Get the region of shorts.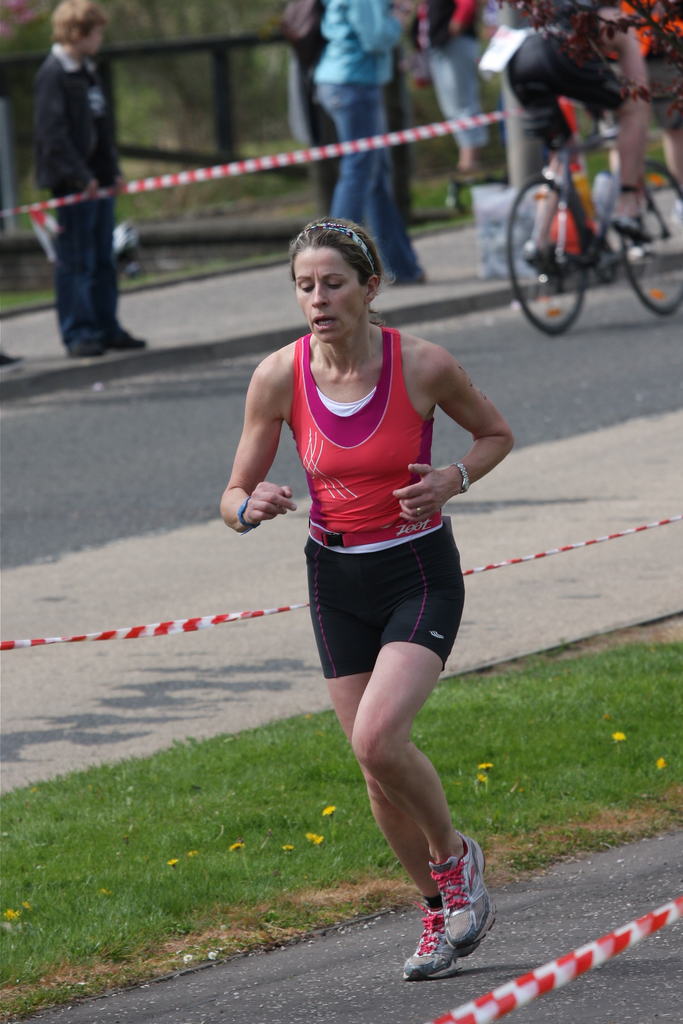
BBox(422, 48, 497, 147).
